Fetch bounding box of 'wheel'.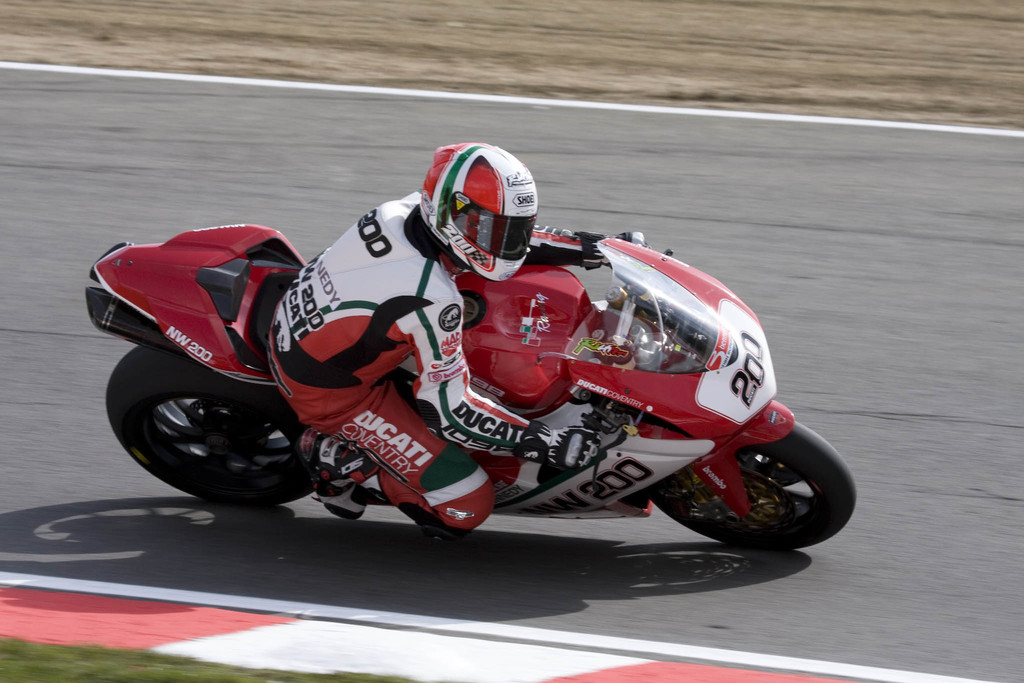
Bbox: crop(646, 418, 854, 544).
